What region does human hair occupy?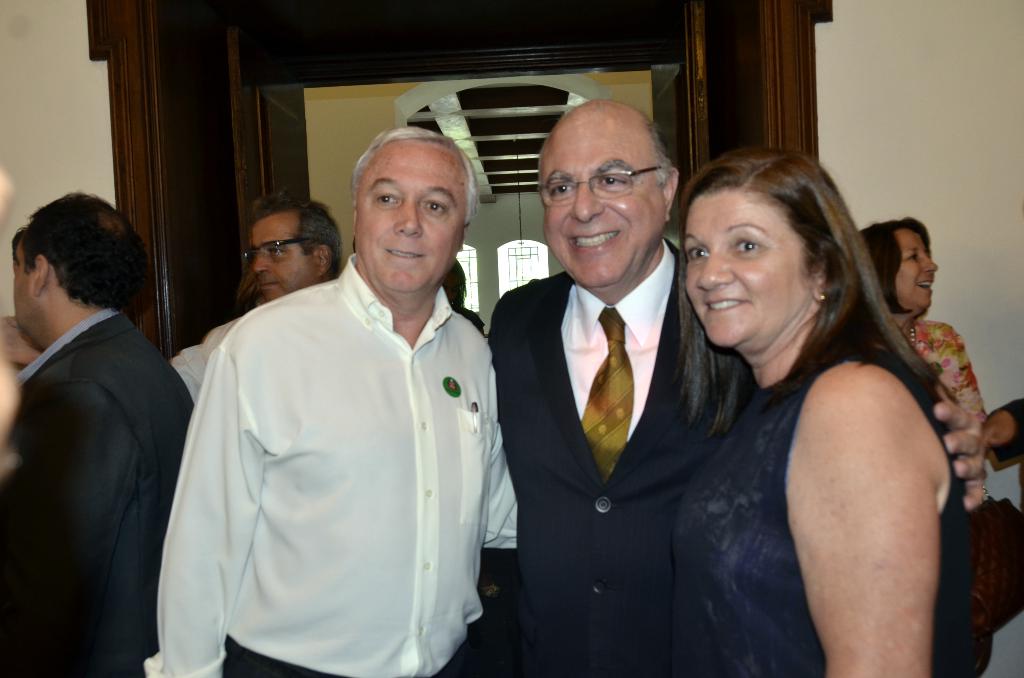
(452,260,463,311).
